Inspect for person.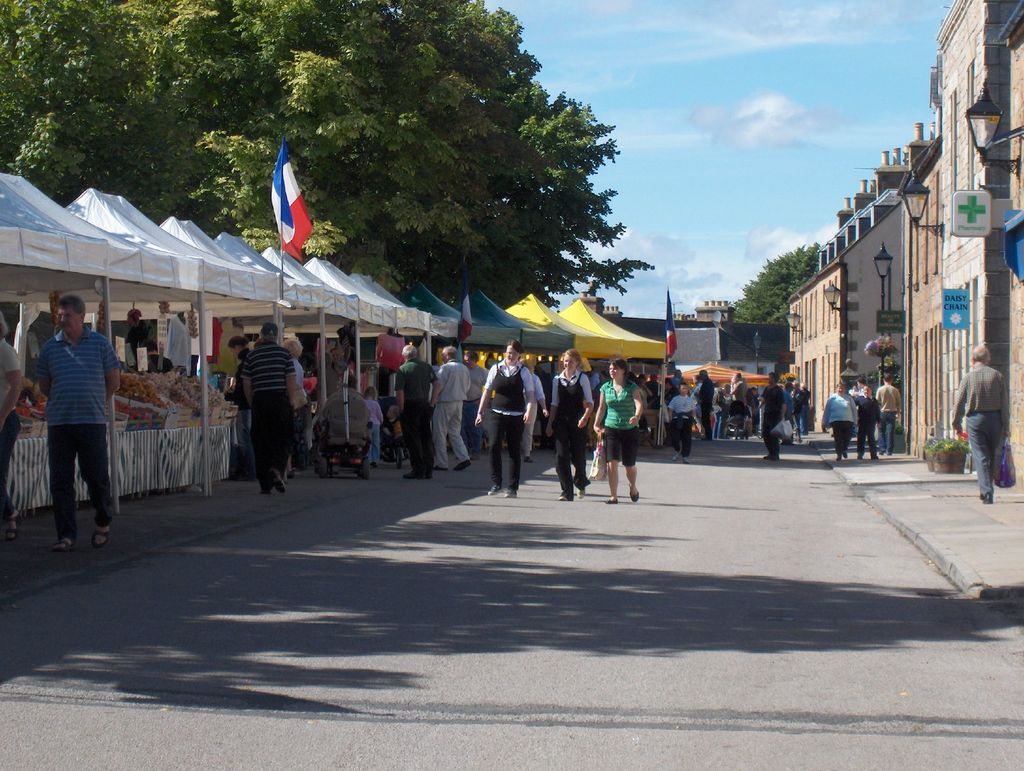
Inspection: rect(732, 372, 751, 440).
